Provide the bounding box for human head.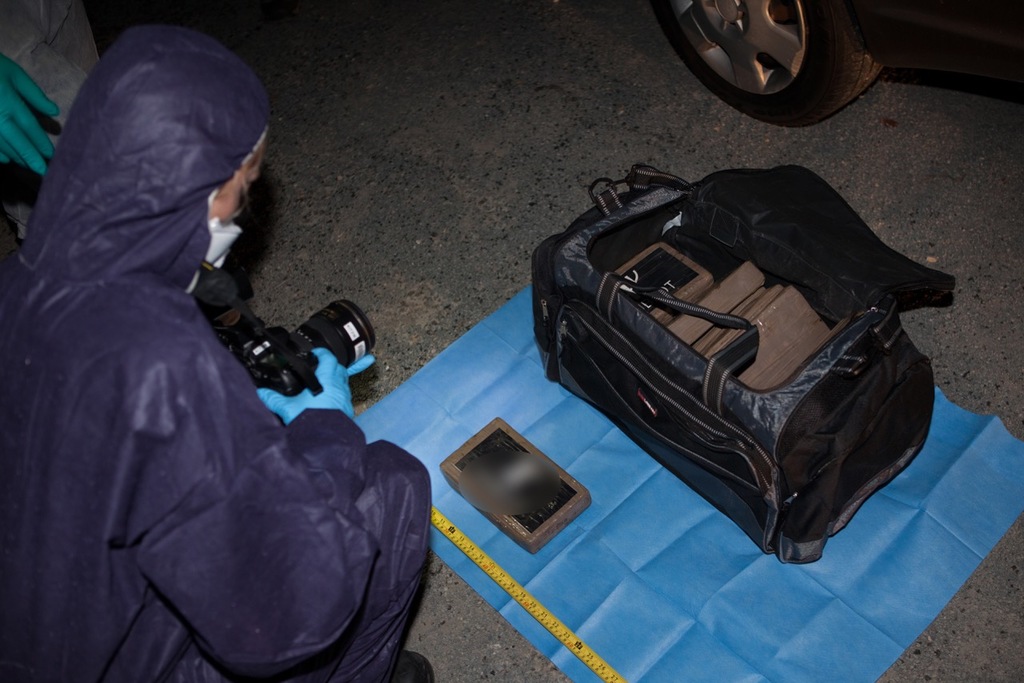
(left=38, top=34, right=285, bottom=322).
